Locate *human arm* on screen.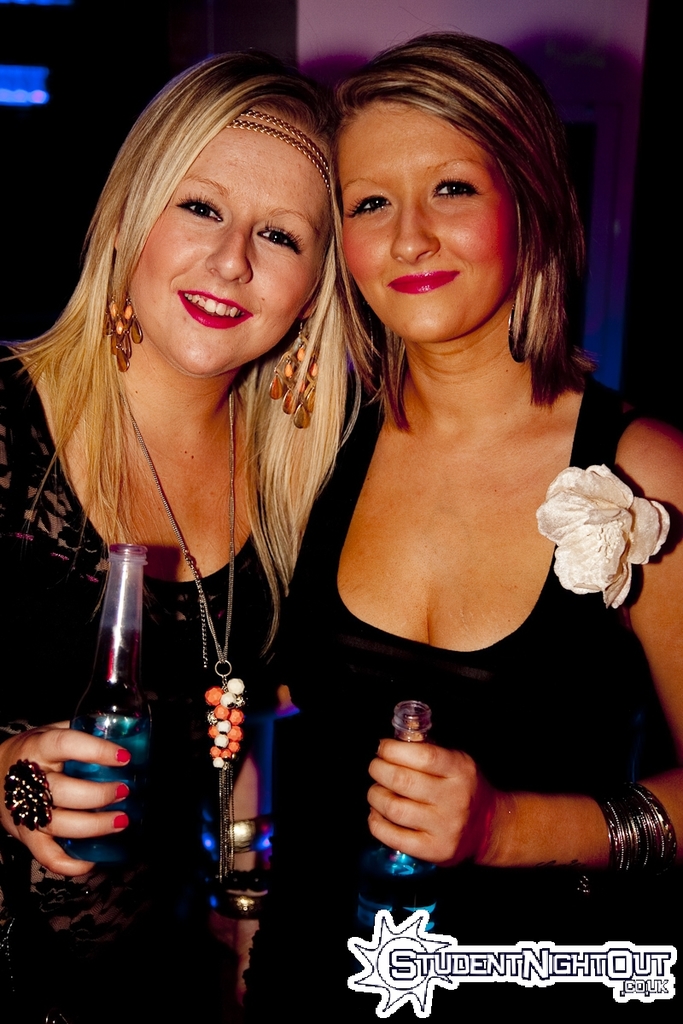
On screen at [left=9, top=712, right=153, bottom=905].
